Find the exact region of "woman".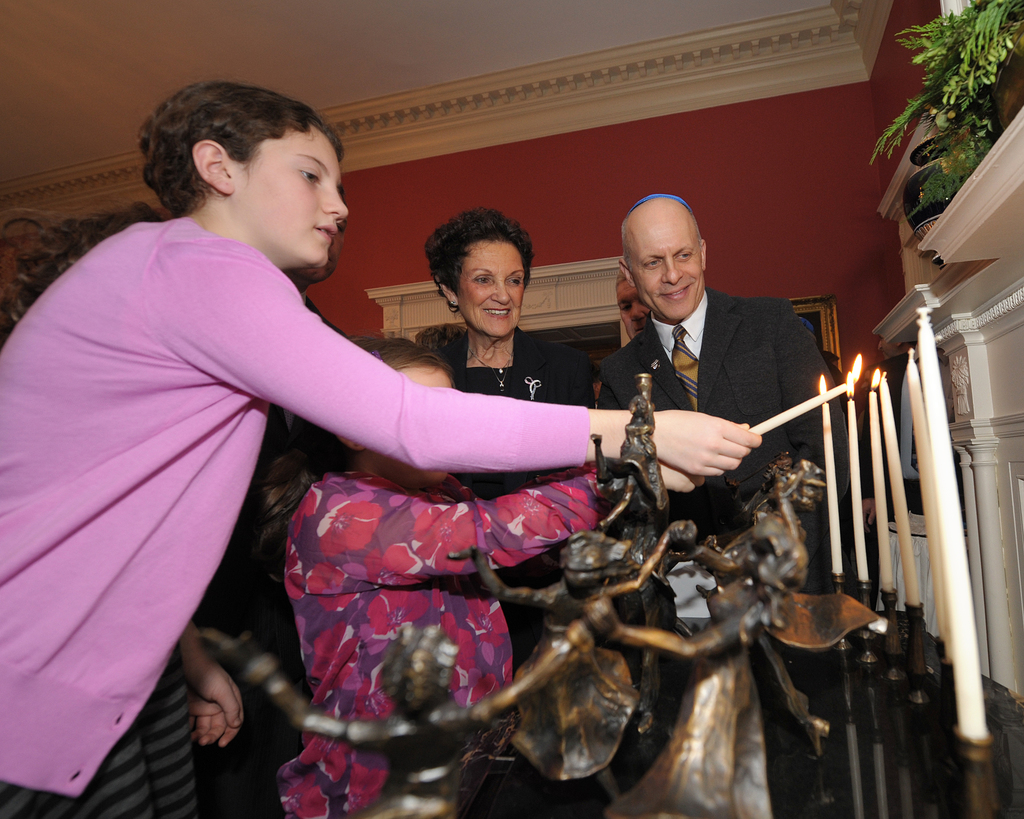
Exact region: (0,76,767,818).
